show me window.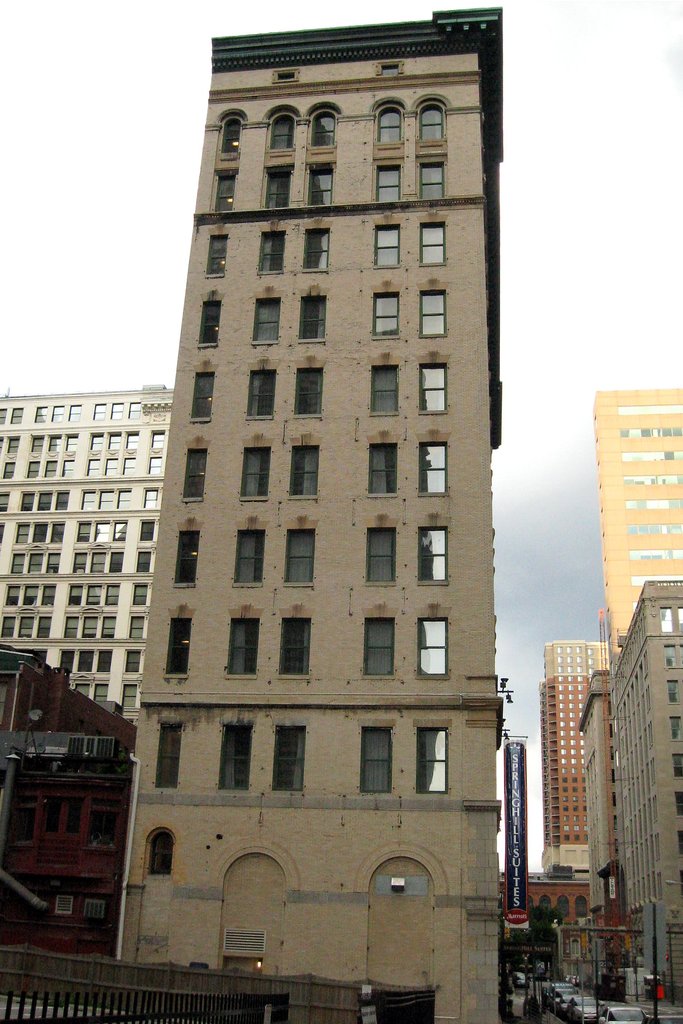
window is here: x1=219, y1=111, x2=240, y2=162.
